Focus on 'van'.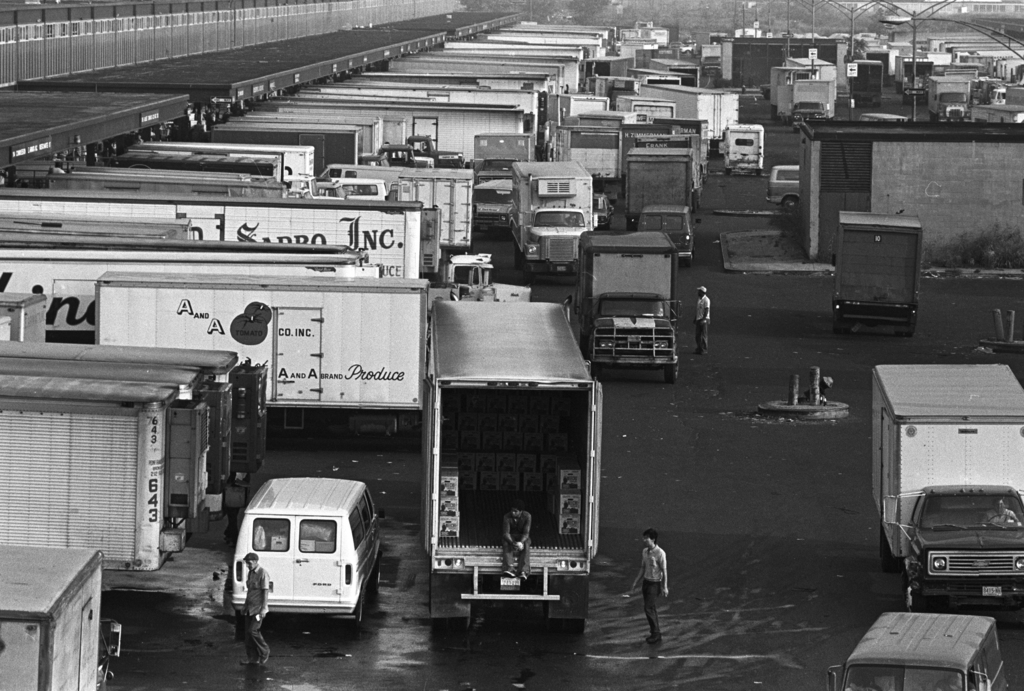
Focused at select_region(828, 607, 1009, 690).
